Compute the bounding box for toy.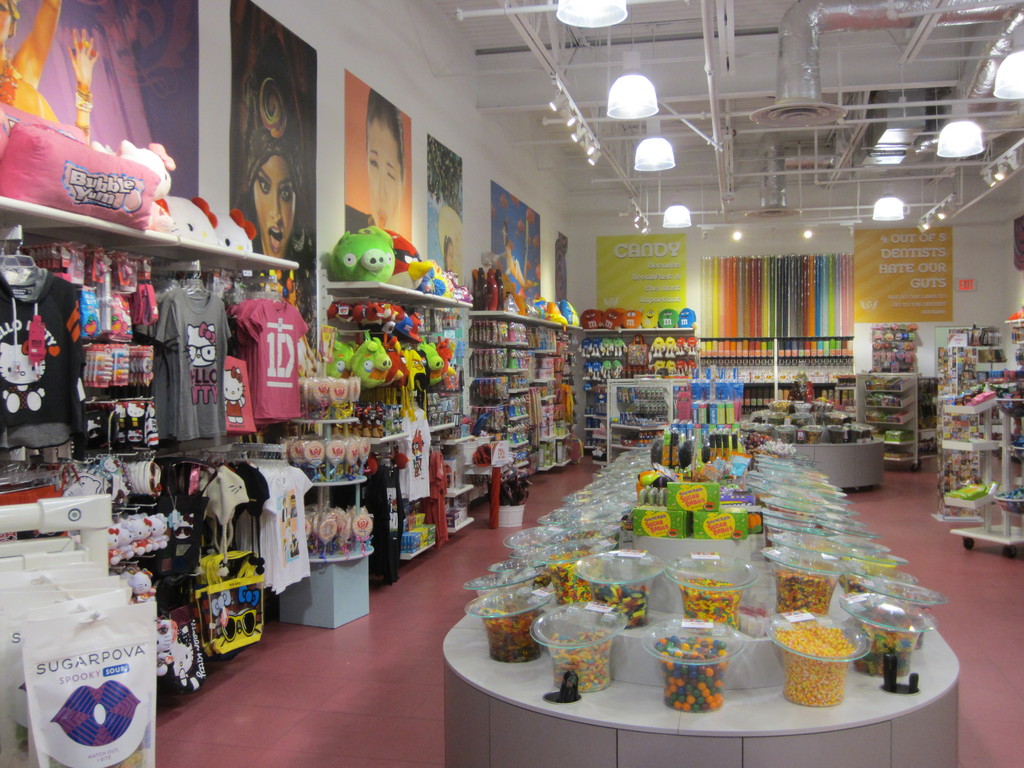
box(322, 220, 396, 280).
